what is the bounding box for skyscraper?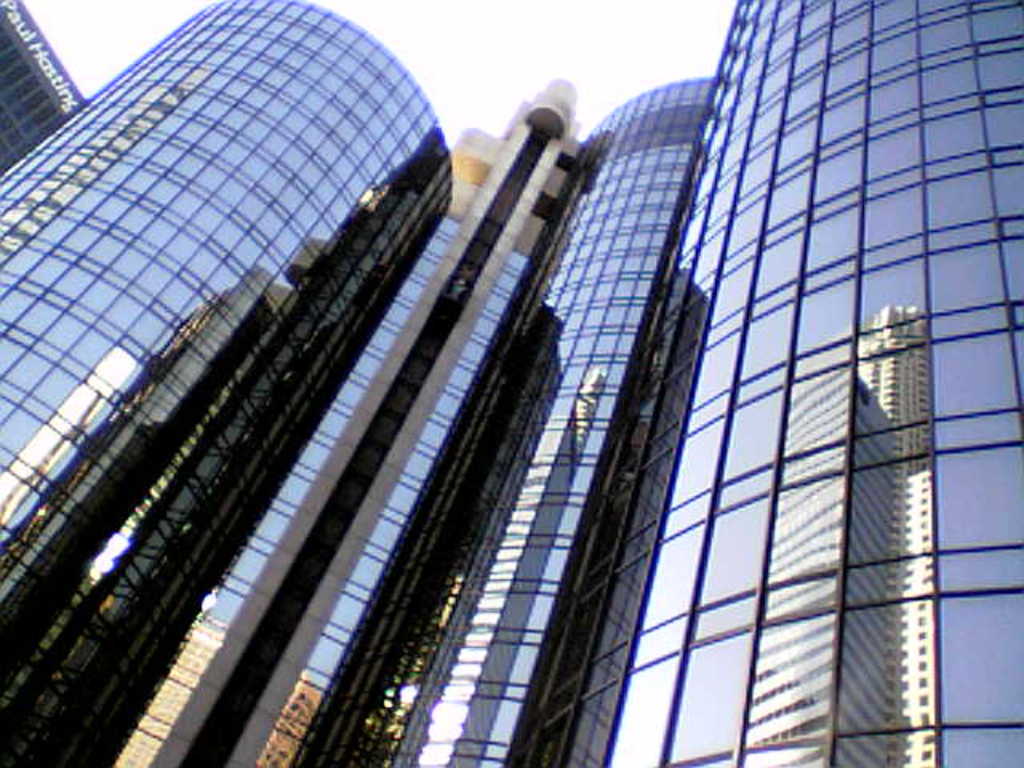
bbox=(0, 0, 472, 766).
